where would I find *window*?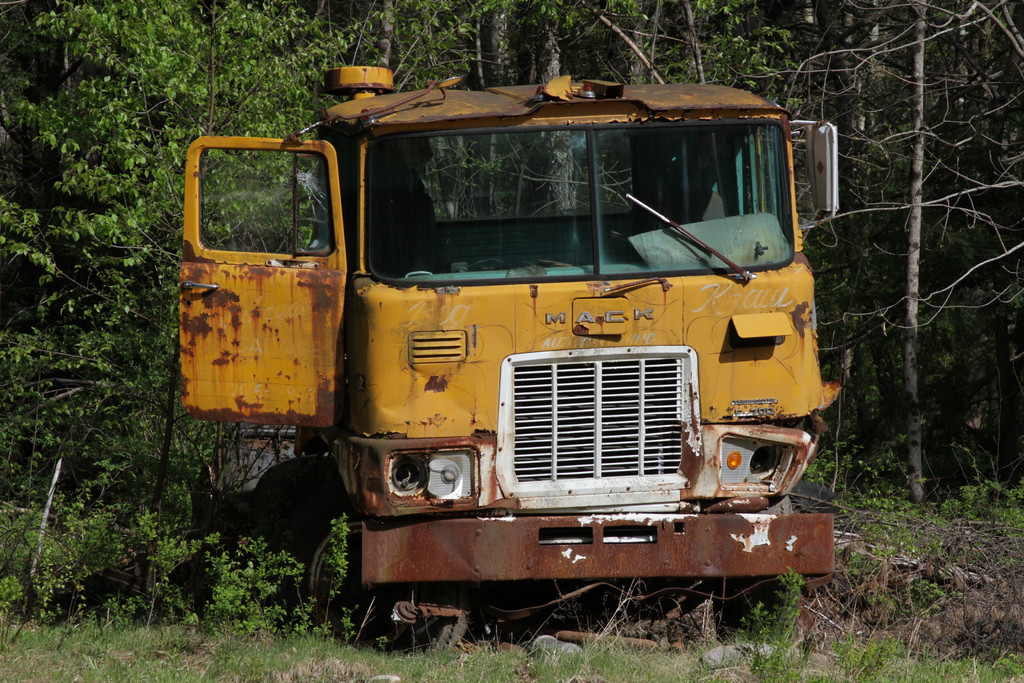
At 198,149,334,246.
